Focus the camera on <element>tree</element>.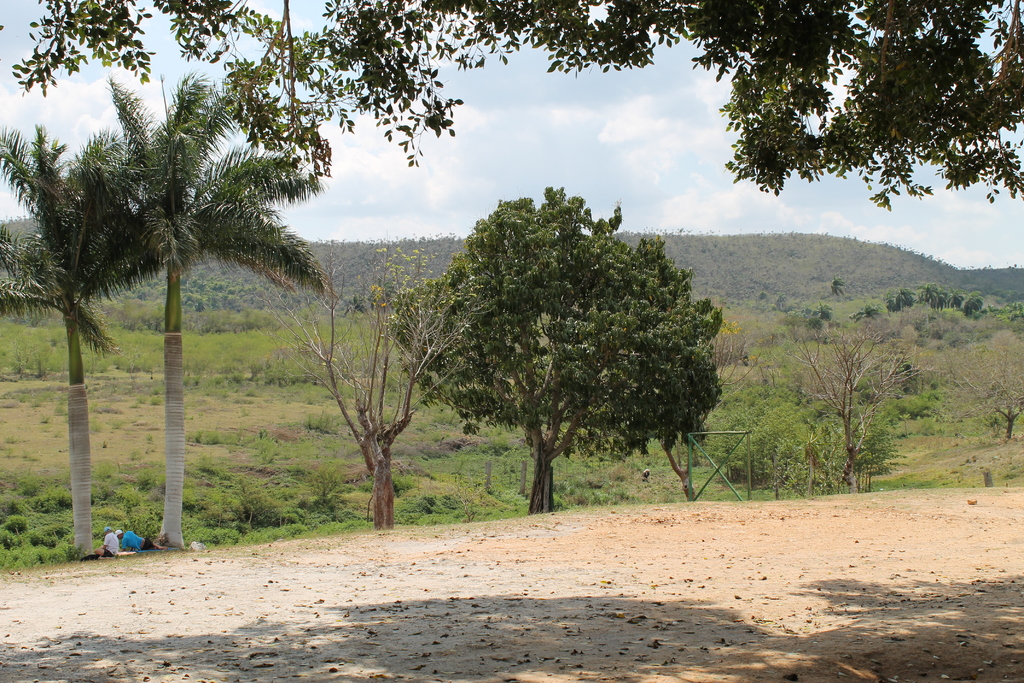
Focus region: <bbox>84, 64, 329, 550</bbox>.
